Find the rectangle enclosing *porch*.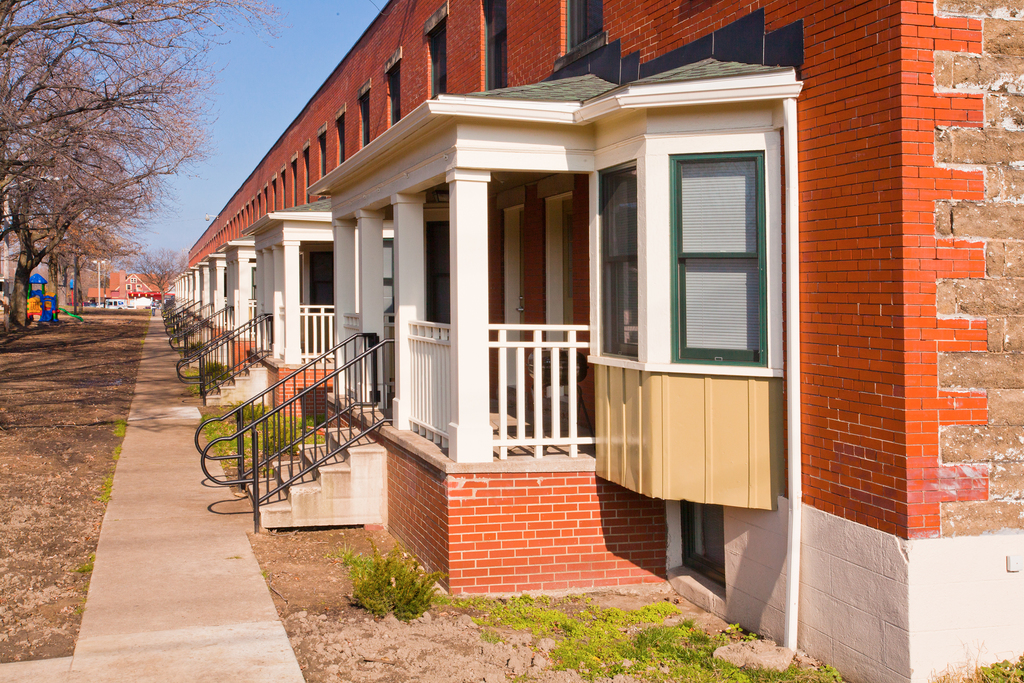
left=248, top=390, right=594, bottom=531.
